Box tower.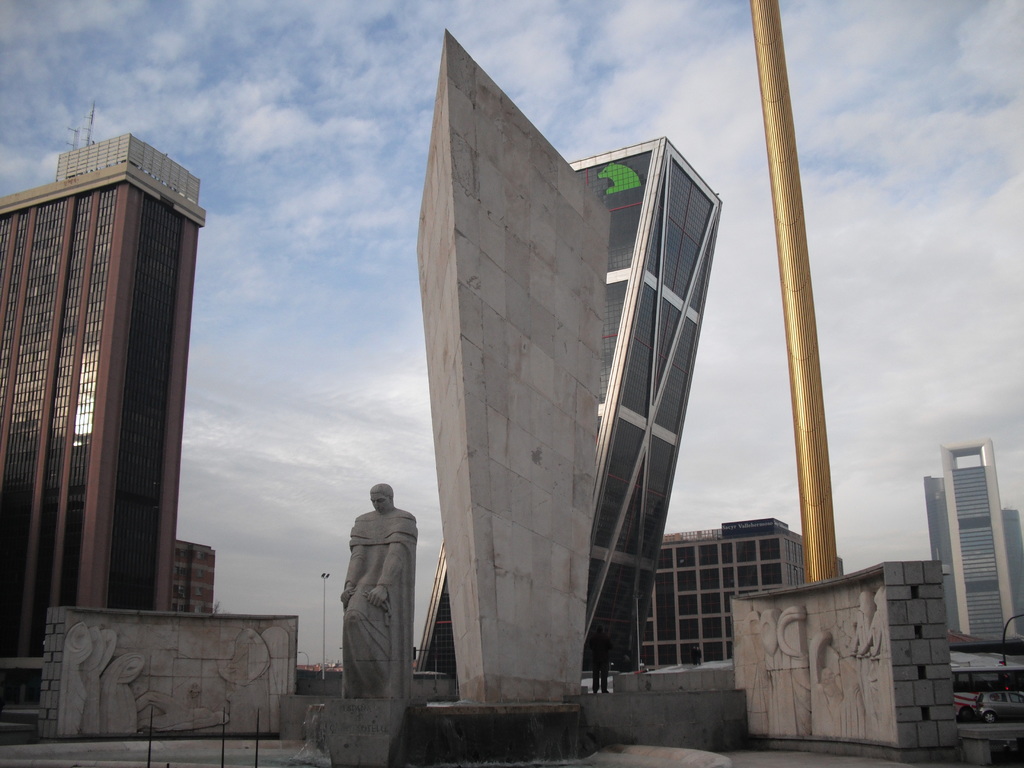
<region>9, 105, 220, 664</region>.
